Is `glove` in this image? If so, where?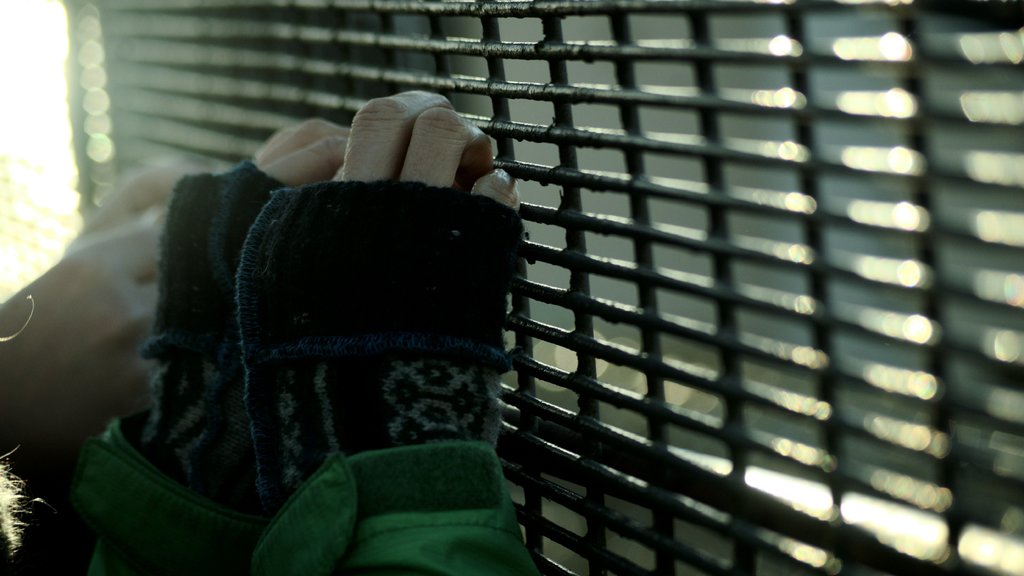
Yes, at left=235, top=179, right=537, bottom=515.
